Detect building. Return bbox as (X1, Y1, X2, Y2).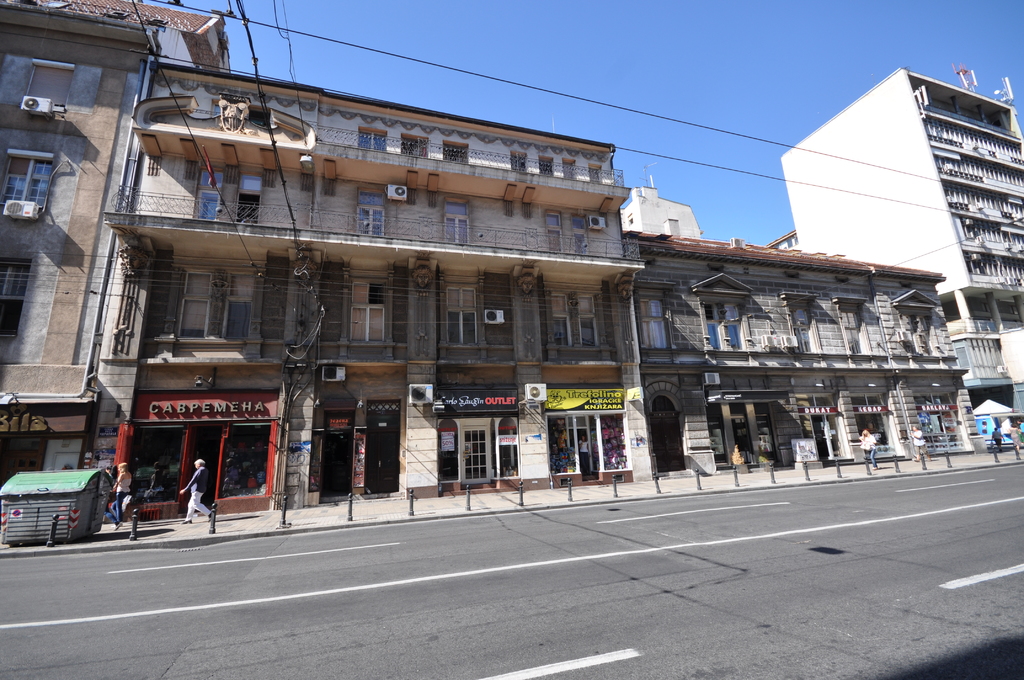
(779, 63, 1023, 443).
